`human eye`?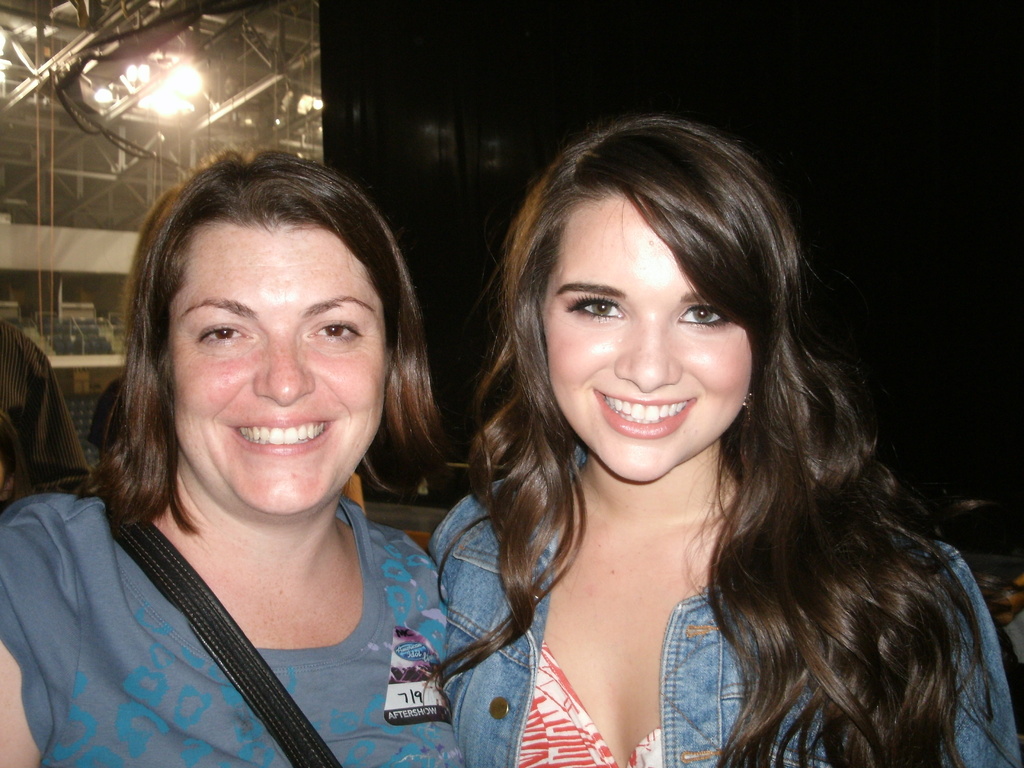
675 300 728 333
